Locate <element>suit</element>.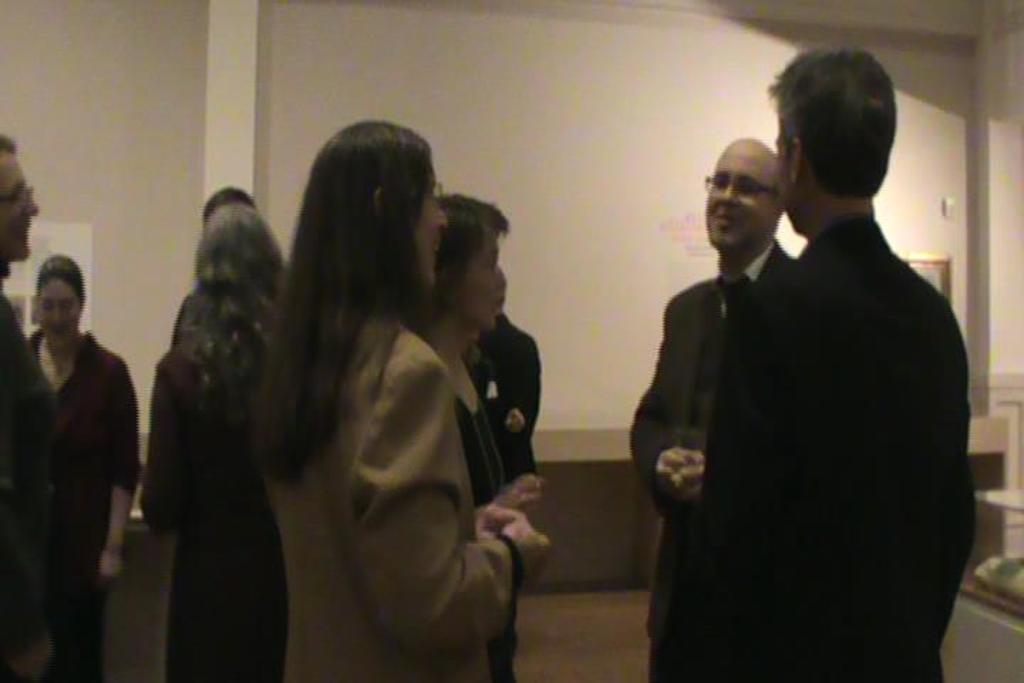
Bounding box: box=[137, 353, 293, 682].
